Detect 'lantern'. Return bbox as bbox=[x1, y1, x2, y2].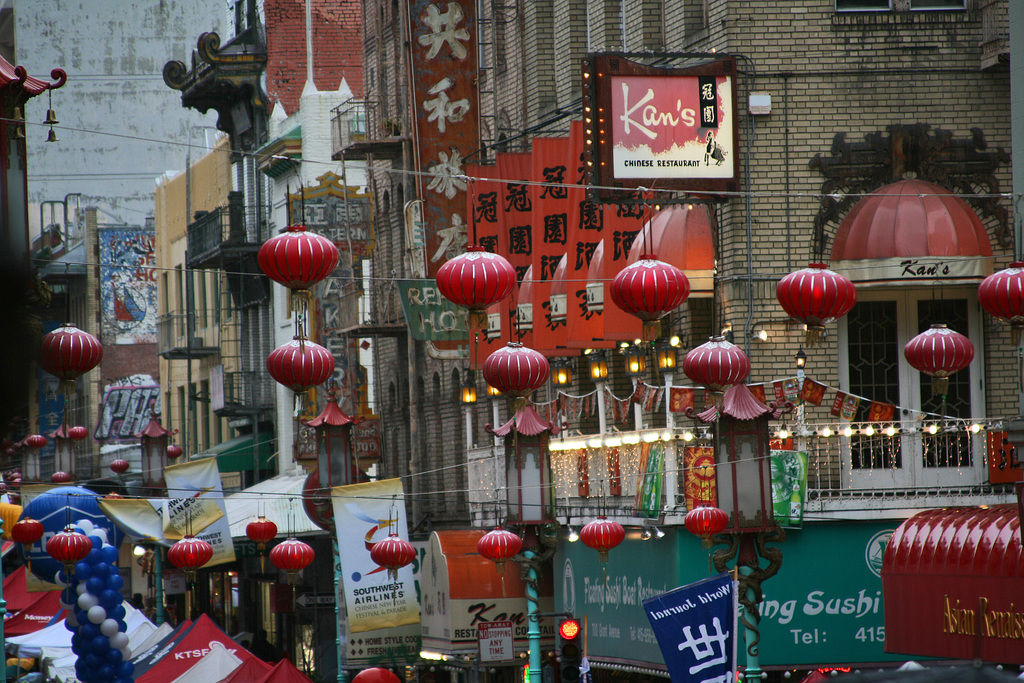
bbox=[902, 323, 972, 413].
